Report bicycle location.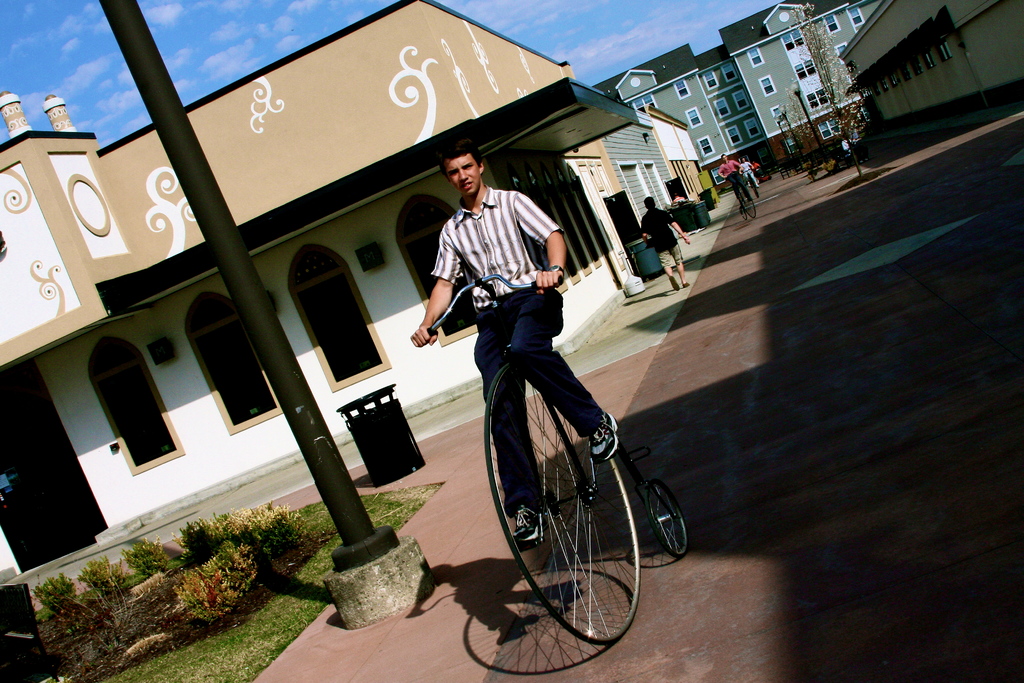
Report: rect(723, 170, 757, 218).
